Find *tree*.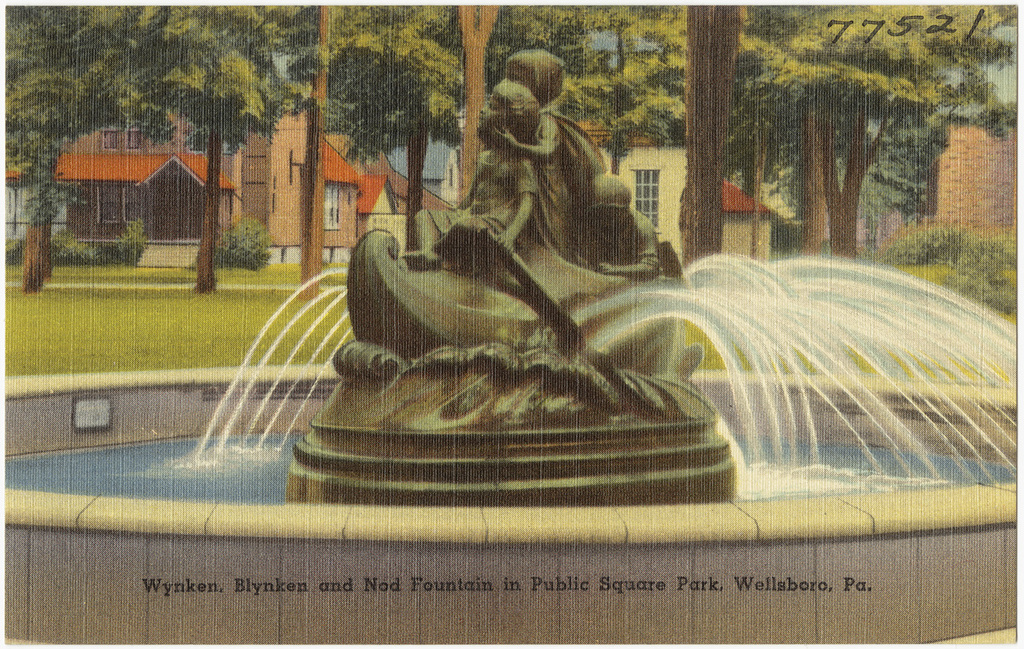
bbox=(0, 3, 114, 292).
